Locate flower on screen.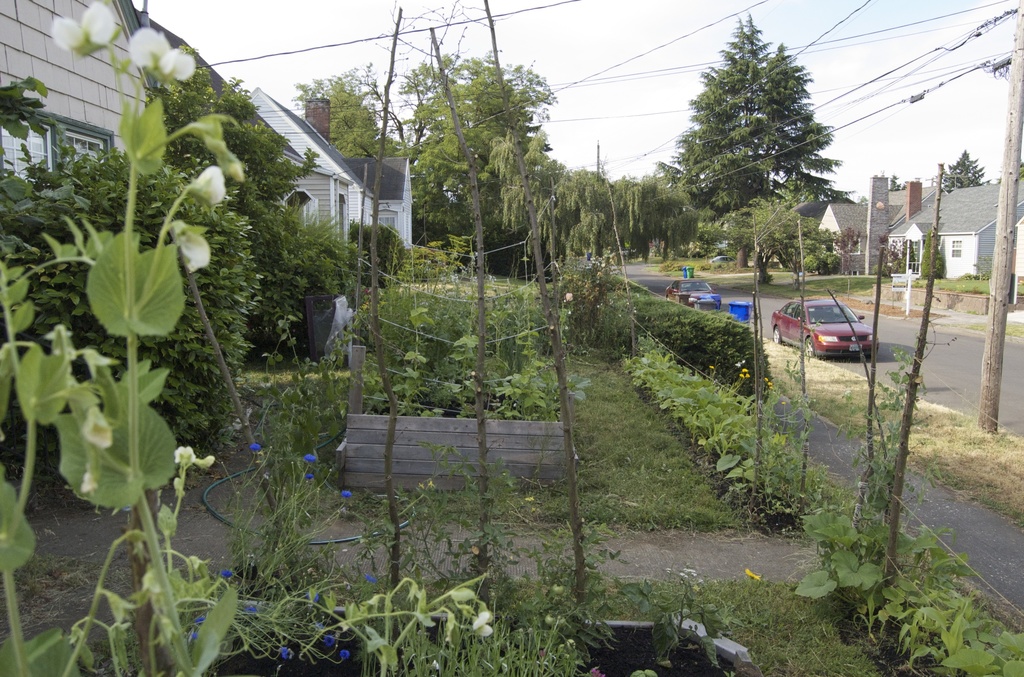
On screen at x1=340, y1=488, x2=355, y2=500.
